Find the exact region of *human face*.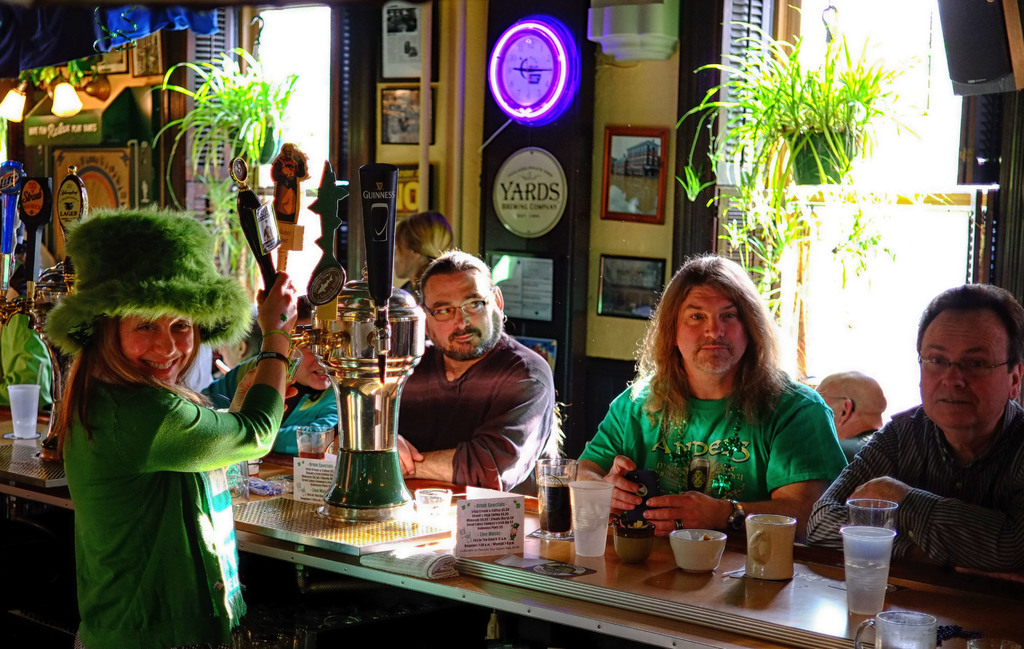
Exact region: region(425, 271, 500, 361).
